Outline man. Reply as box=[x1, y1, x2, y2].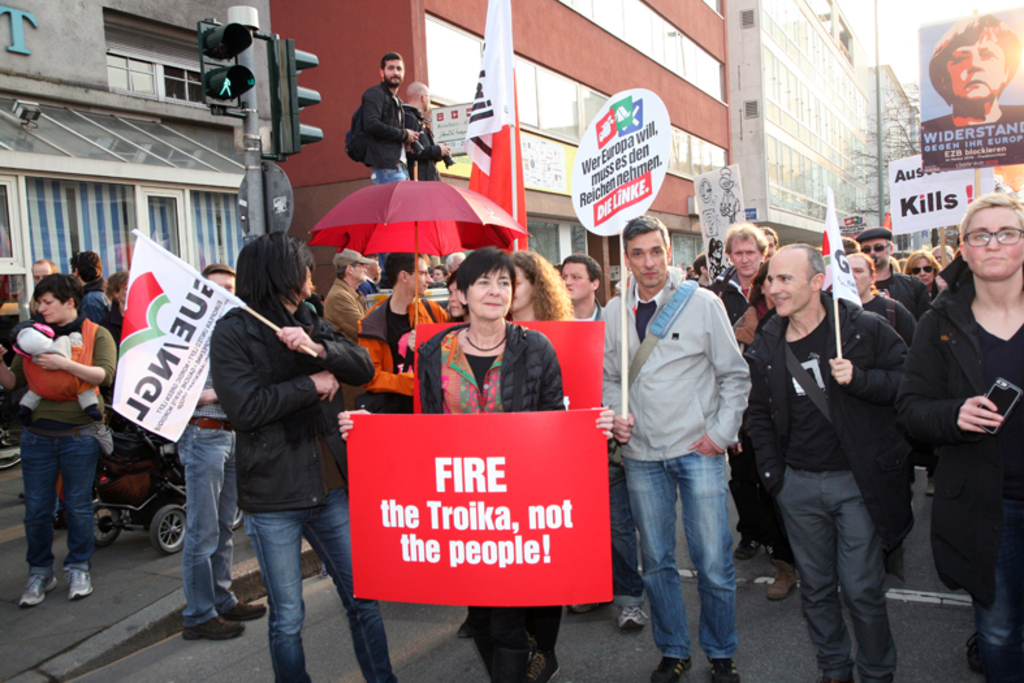
box=[605, 212, 762, 671].
